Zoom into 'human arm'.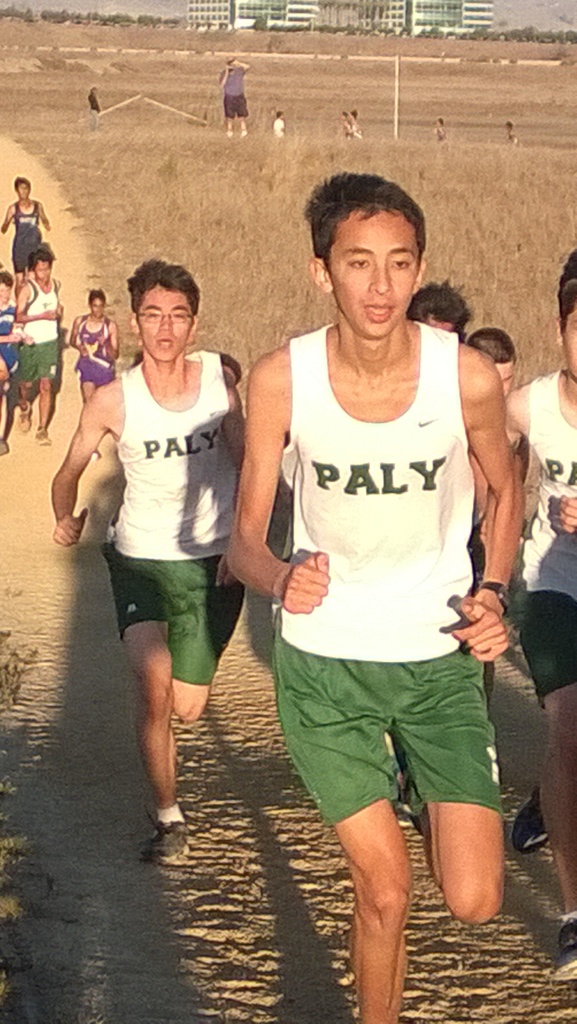
Zoom target: locate(3, 200, 13, 236).
